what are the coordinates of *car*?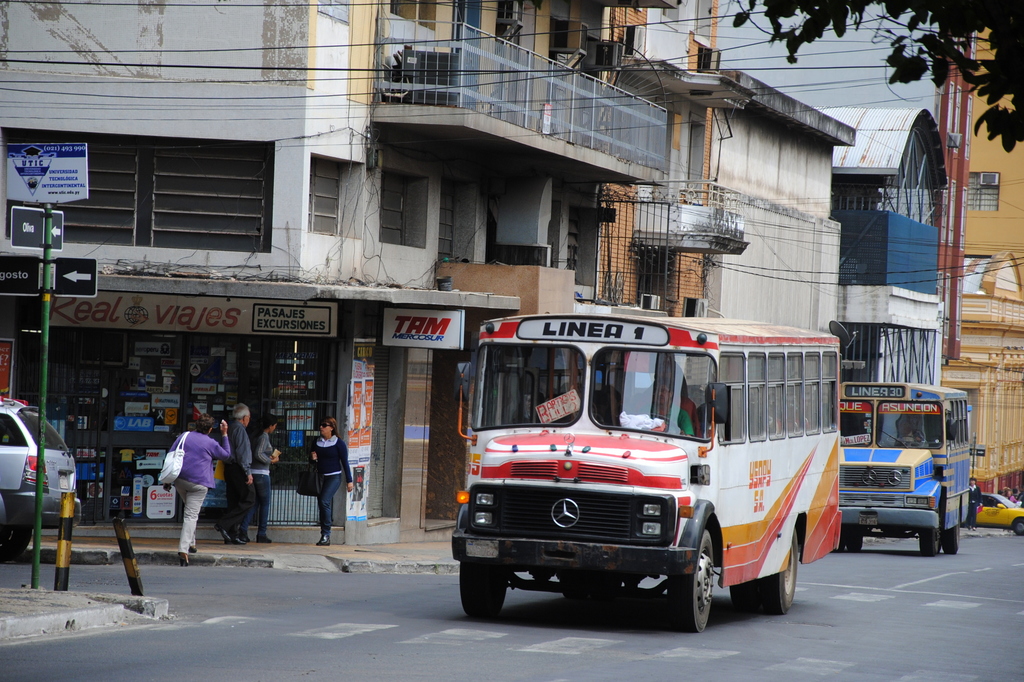
l=0, t=397, r=79, b=560.
